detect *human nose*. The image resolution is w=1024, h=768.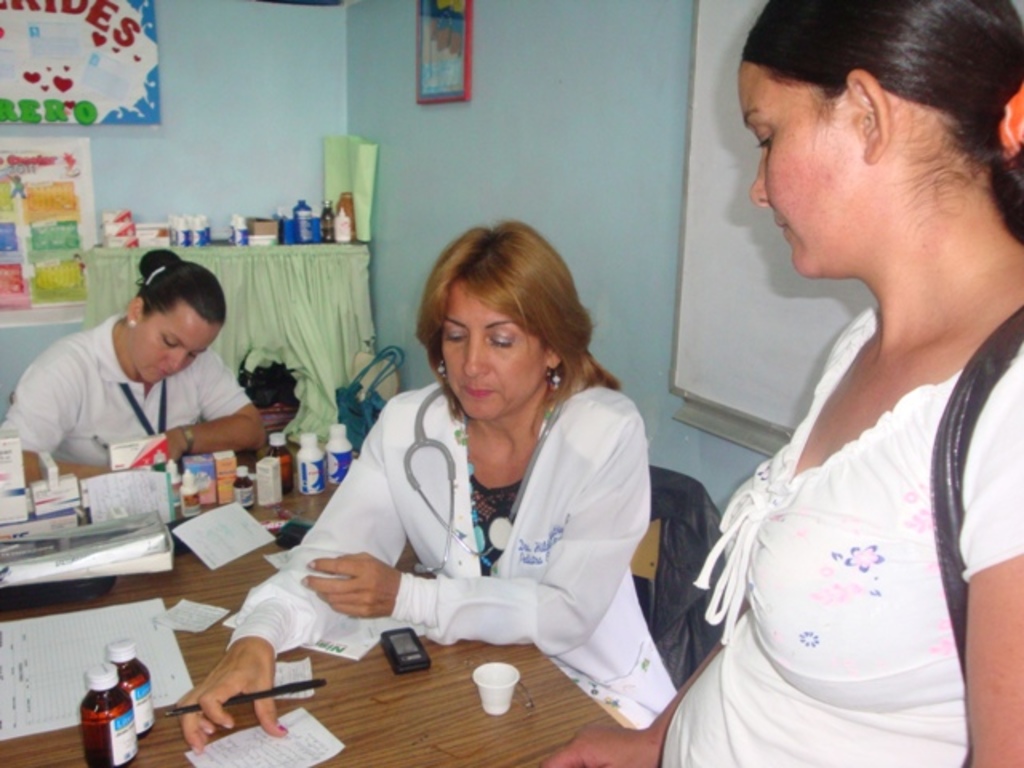
detection(749, 147, 774, 210).
